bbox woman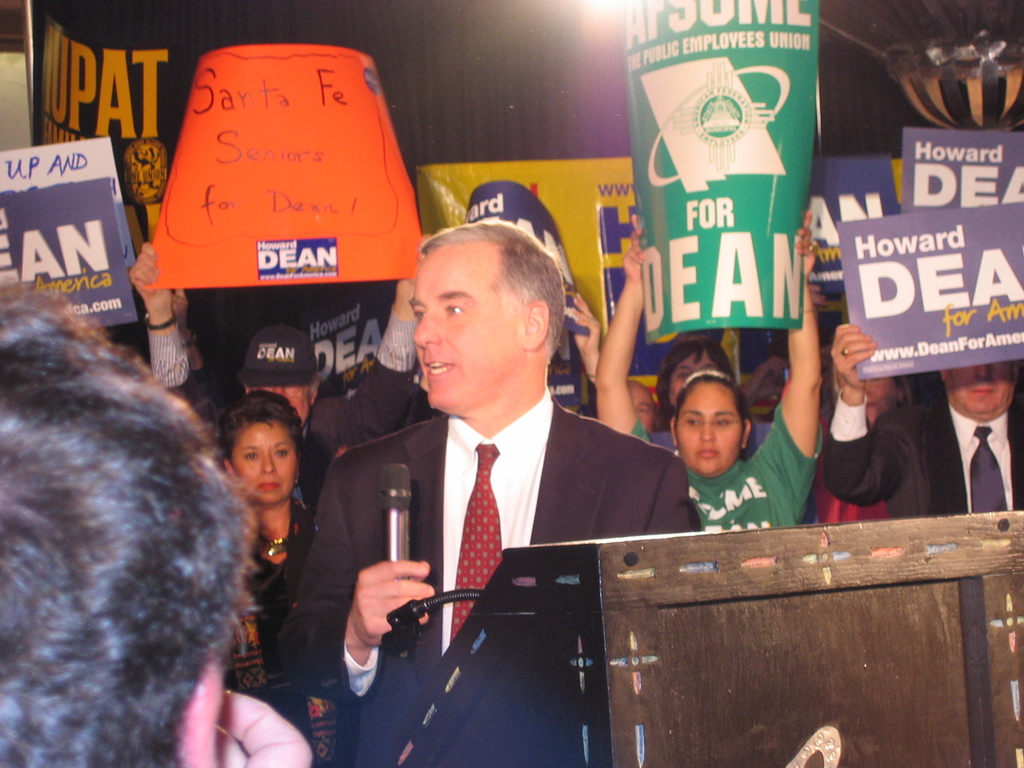
[800,321,911,532]
